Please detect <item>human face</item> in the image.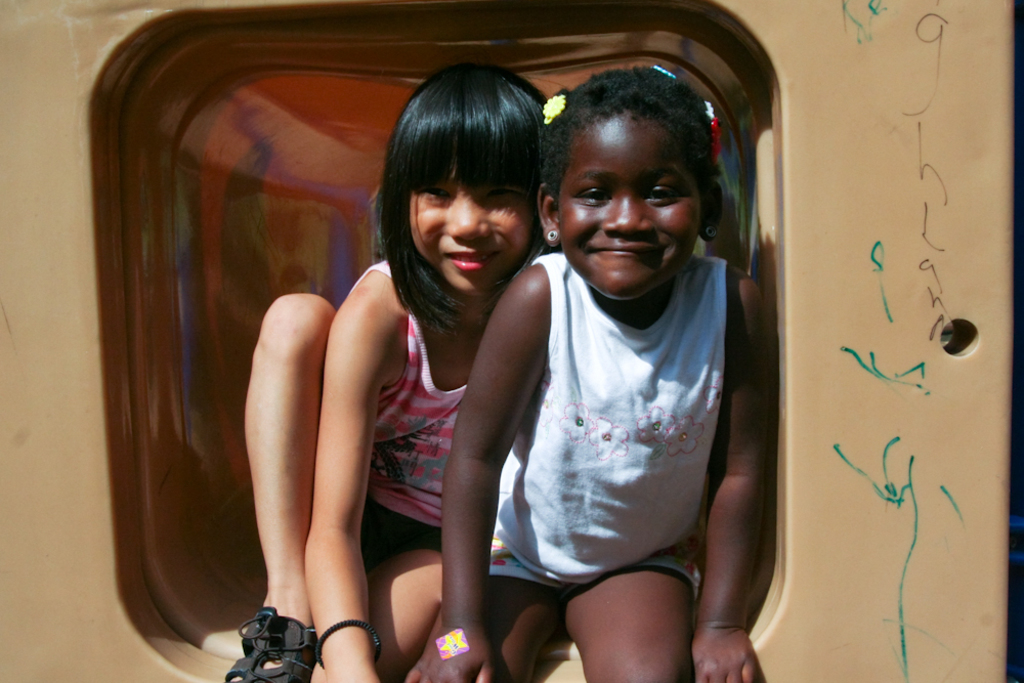
pyautogui.locateOnScreen(411, 176, 538, 293).
